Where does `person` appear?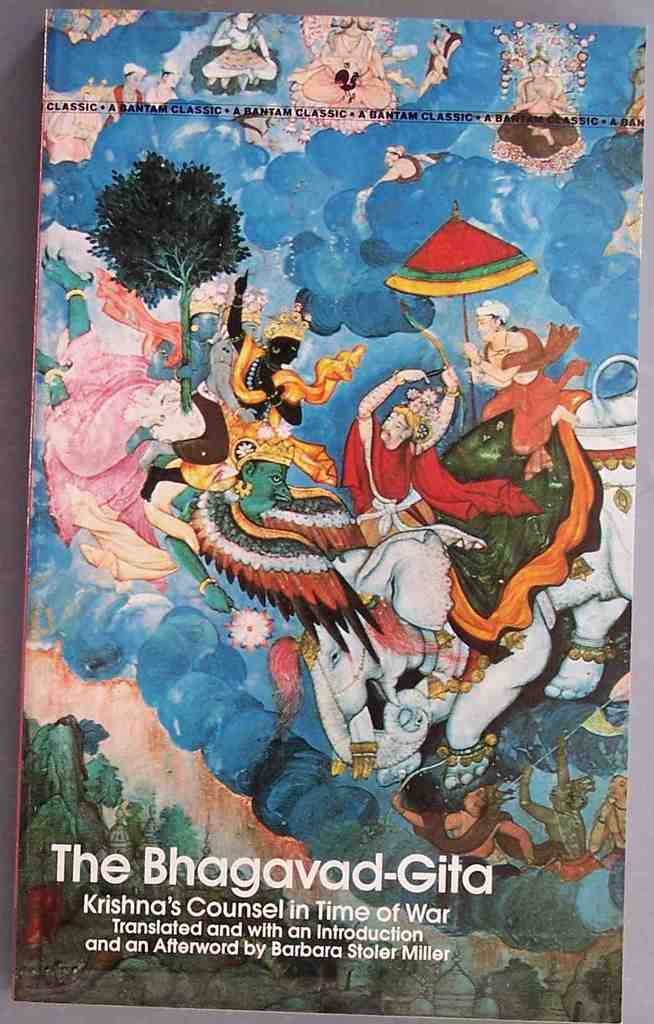
Appears at detection(516, 739, 605, 883).
